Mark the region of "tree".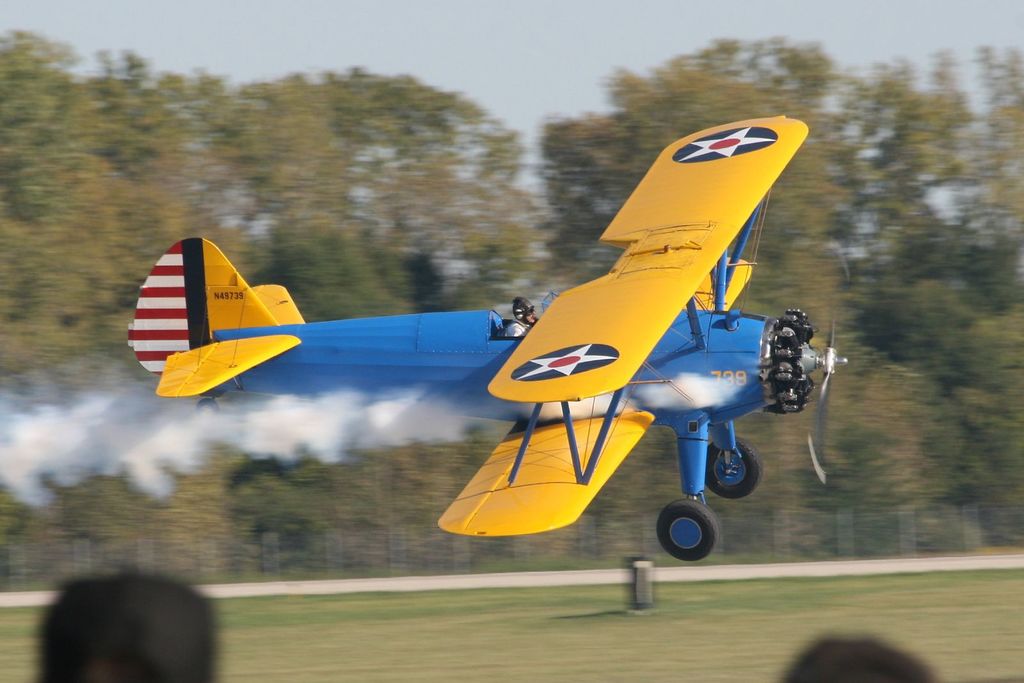
Region: [0, 32, 132, 611].
